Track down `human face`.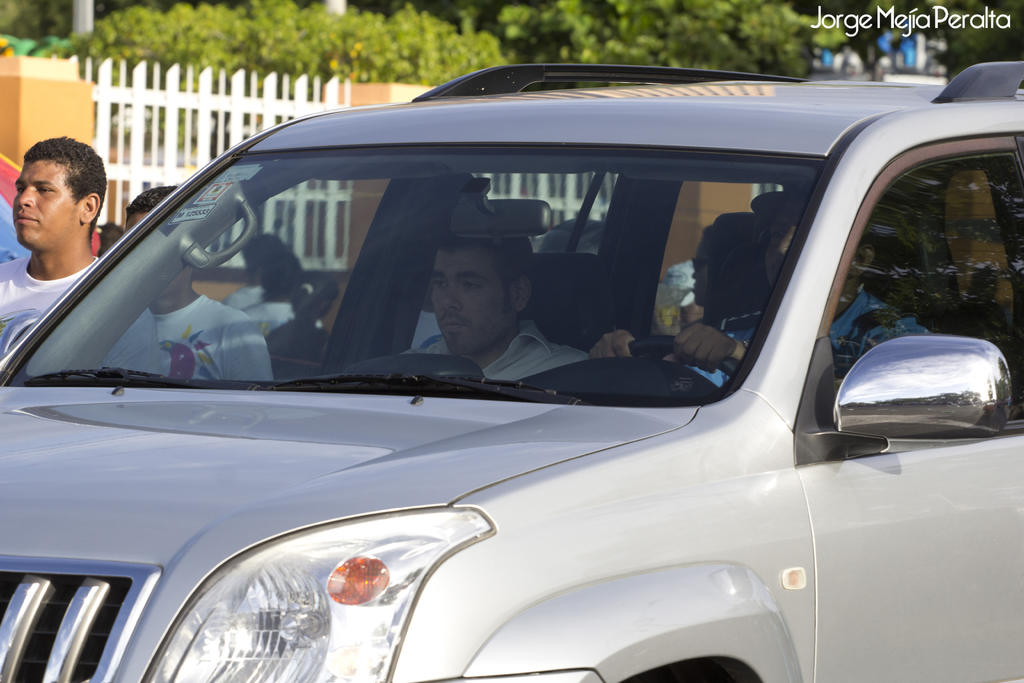
Tracked to 123:211:147:226.
